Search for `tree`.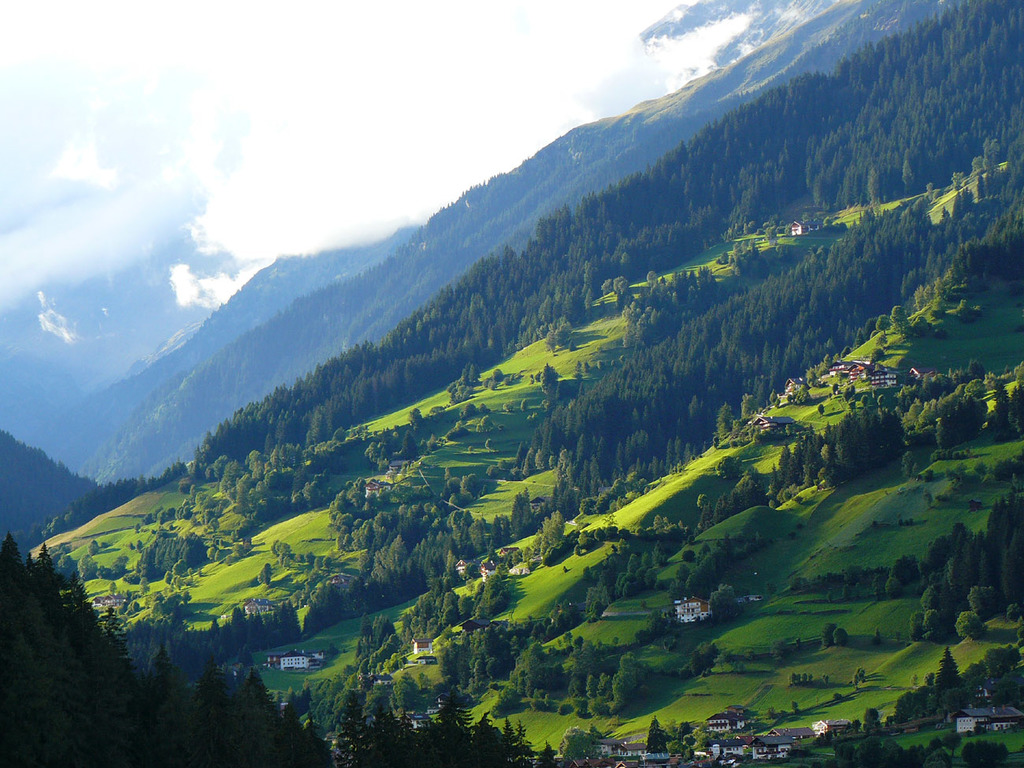
Found at (232,606,253,644).
